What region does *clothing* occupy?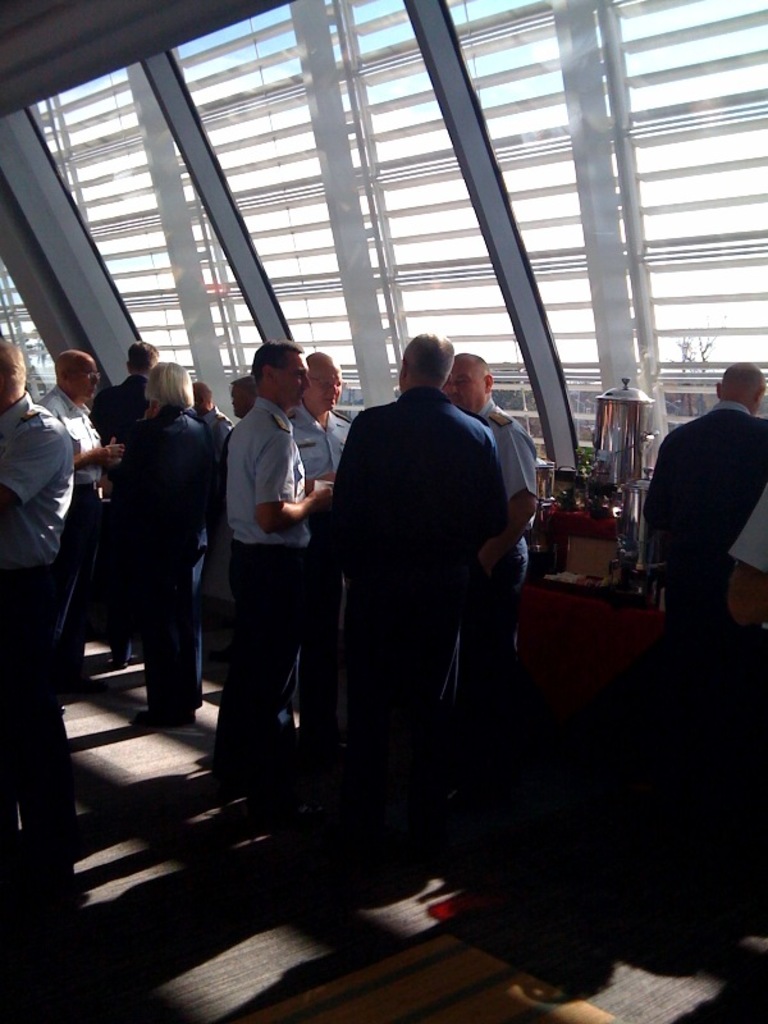
{"left": 0, "top": 387, "right": 78, "bottom": 576}.
